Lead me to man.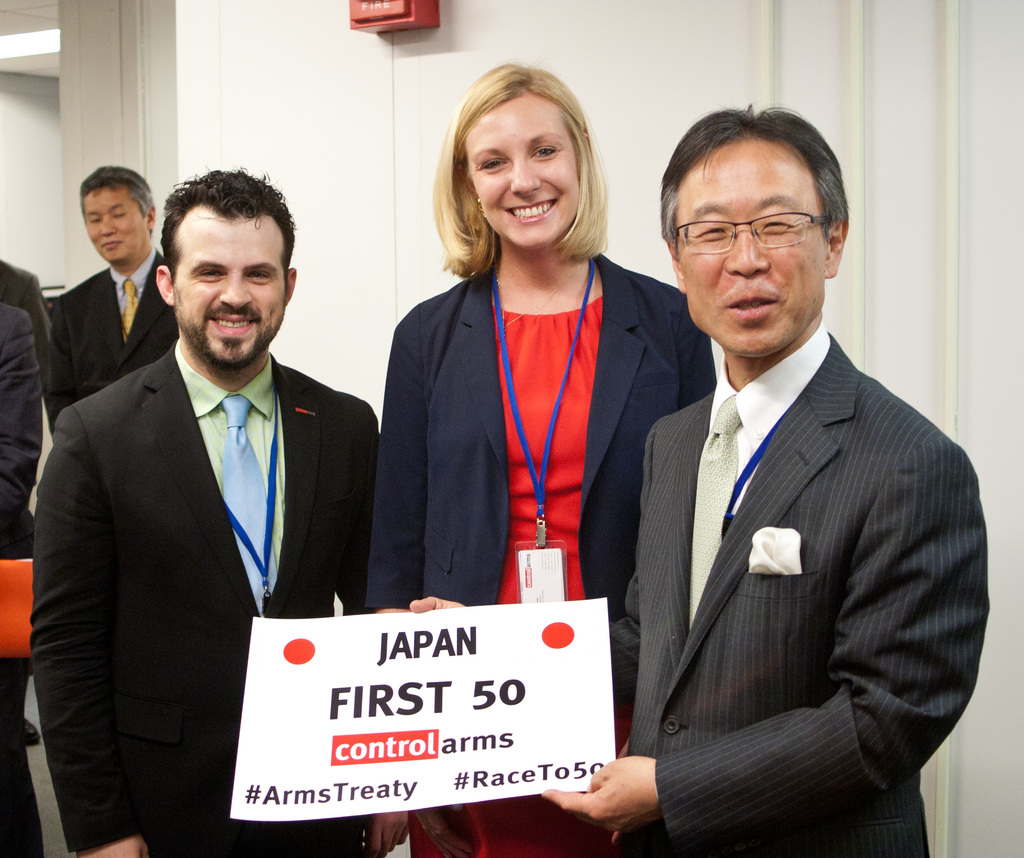
Lead to bbox=(41, 157, 180, 436).
